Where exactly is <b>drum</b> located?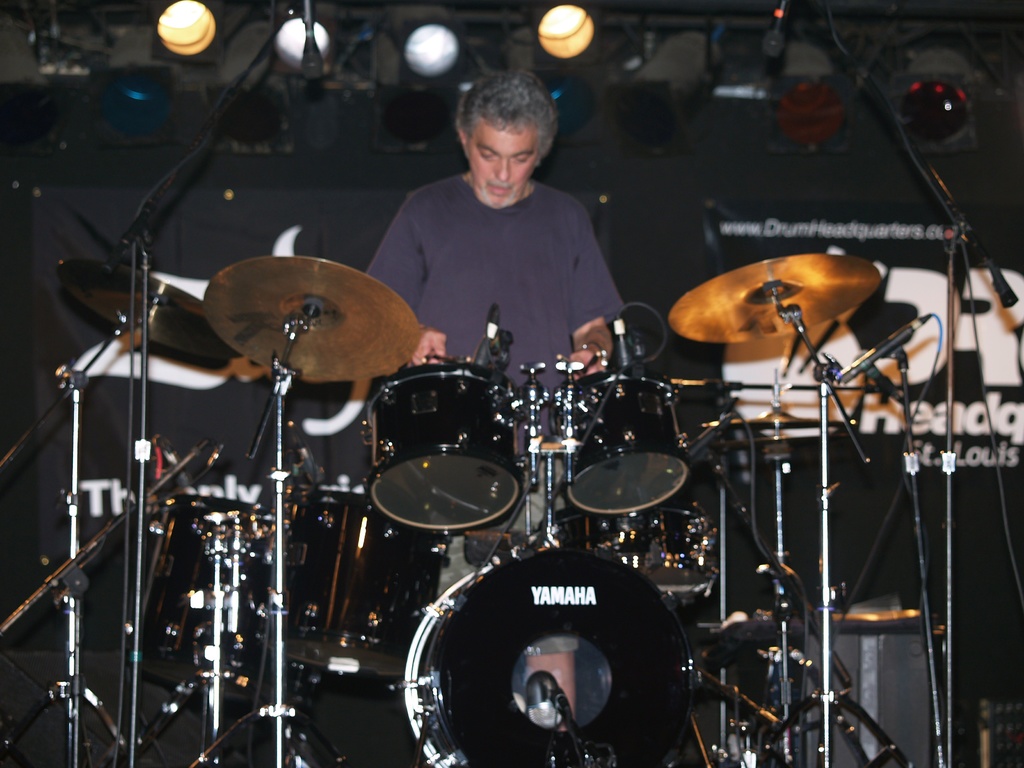
Its bounding box is [262,490,457,673].
